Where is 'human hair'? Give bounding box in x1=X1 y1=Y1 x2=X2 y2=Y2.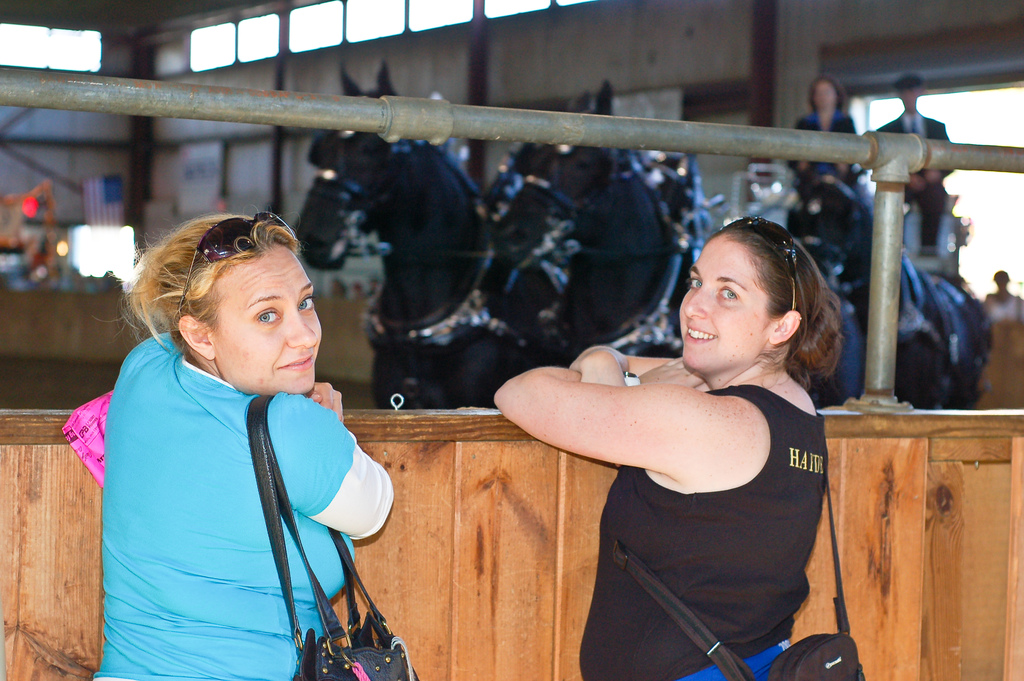
x1=904 y1=71 x2=918 y2=94.
